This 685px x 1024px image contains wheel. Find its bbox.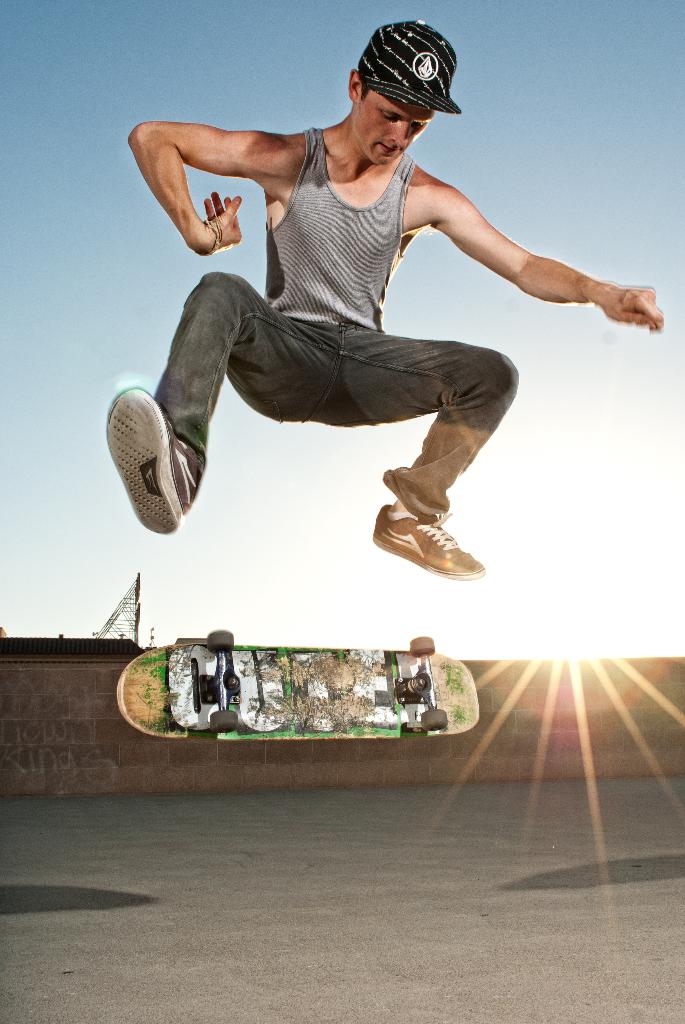
locate(209, 627, 232, 648).
